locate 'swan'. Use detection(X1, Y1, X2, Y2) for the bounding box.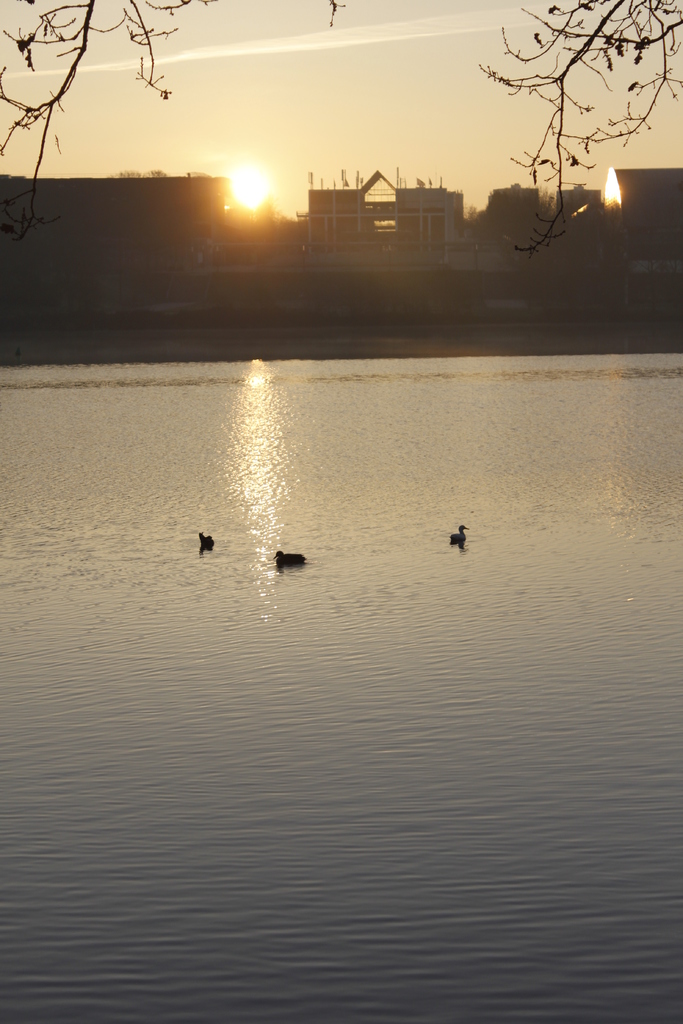
detection(271, 550, 309, 564).
